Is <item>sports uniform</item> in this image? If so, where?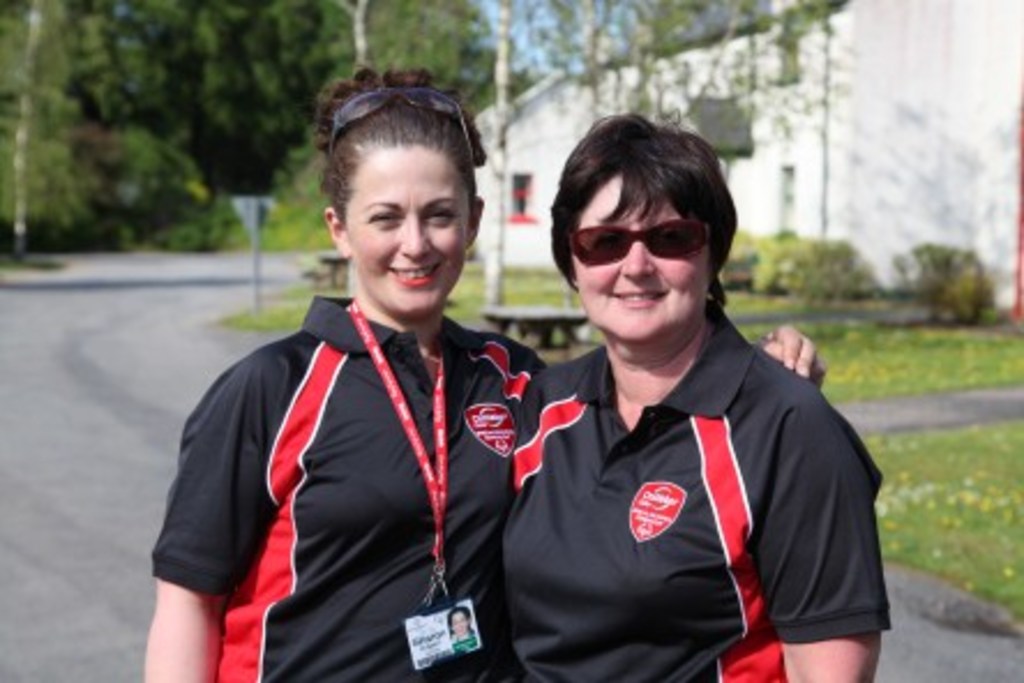
Yes, at Rect(498, 312, 897, 681).
